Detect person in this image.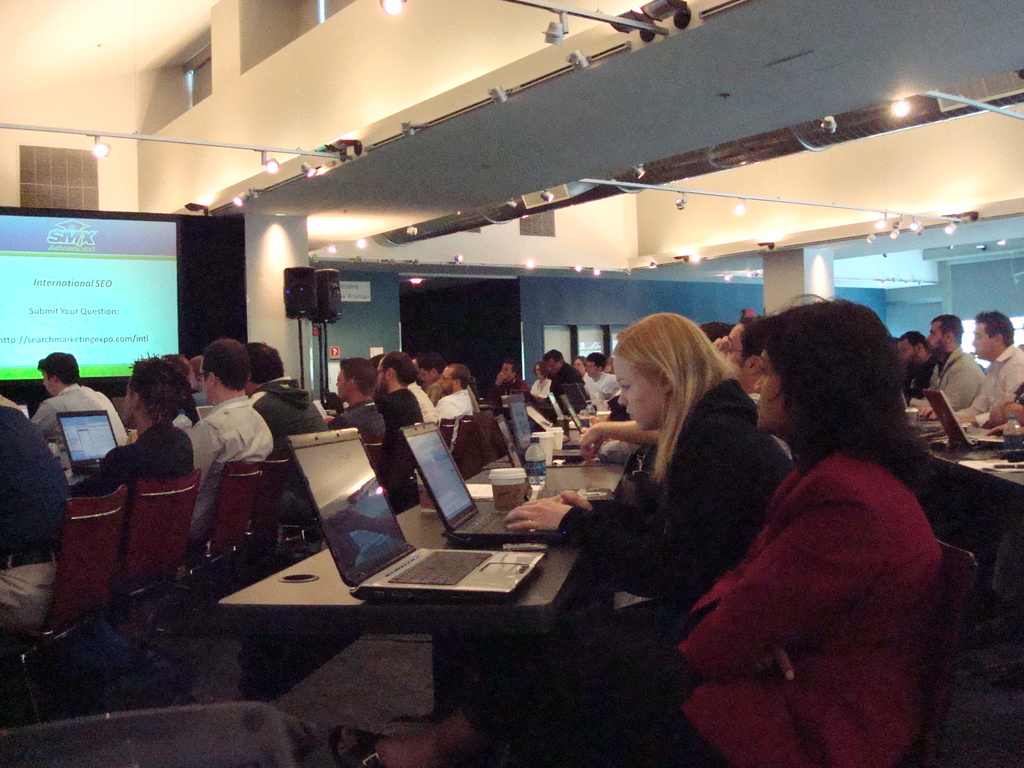
Detection: select_region(369, 355, 425, 437).
